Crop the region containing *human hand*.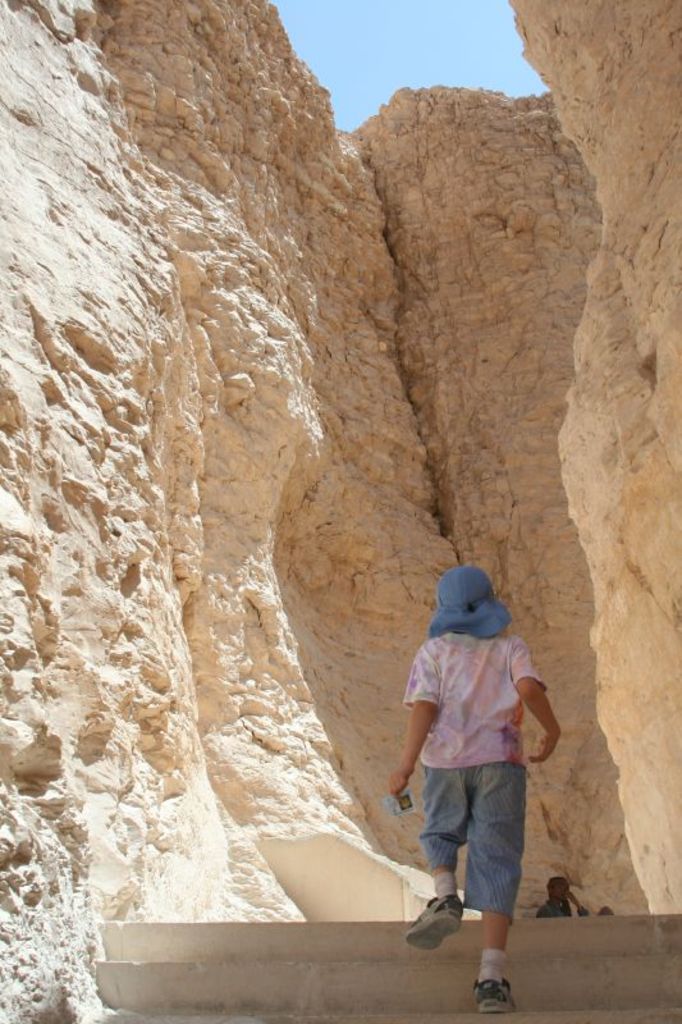
Crop region: 385:769:411:800.
